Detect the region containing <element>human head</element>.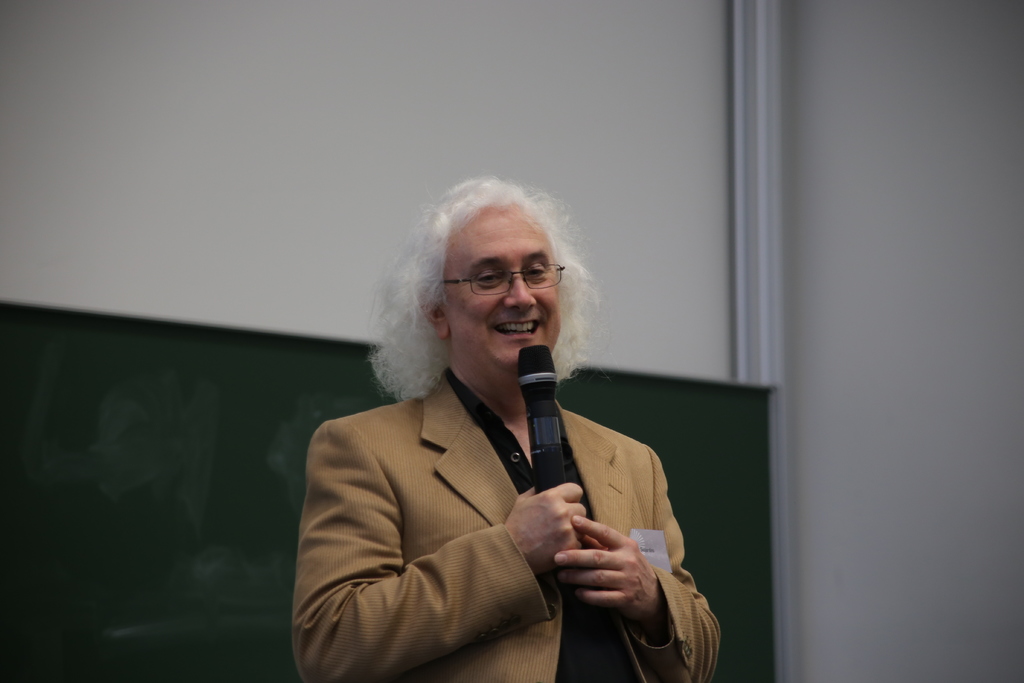
[380, 170, 606, 368].
